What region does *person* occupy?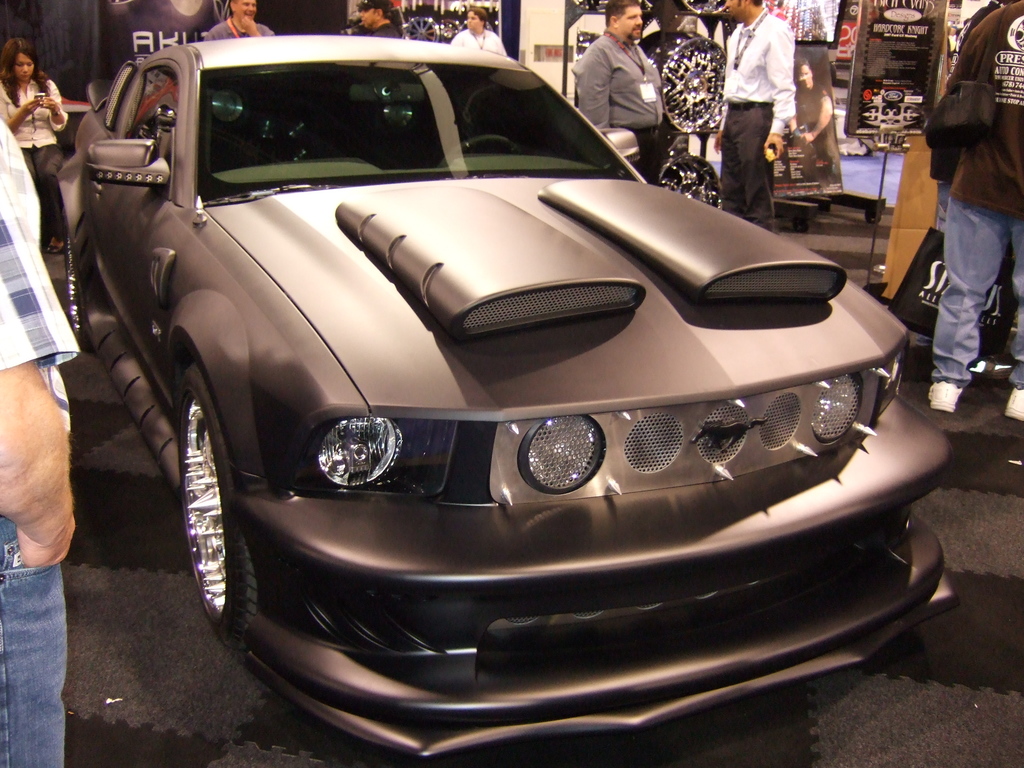
rect(792, 54, 835, 179).
